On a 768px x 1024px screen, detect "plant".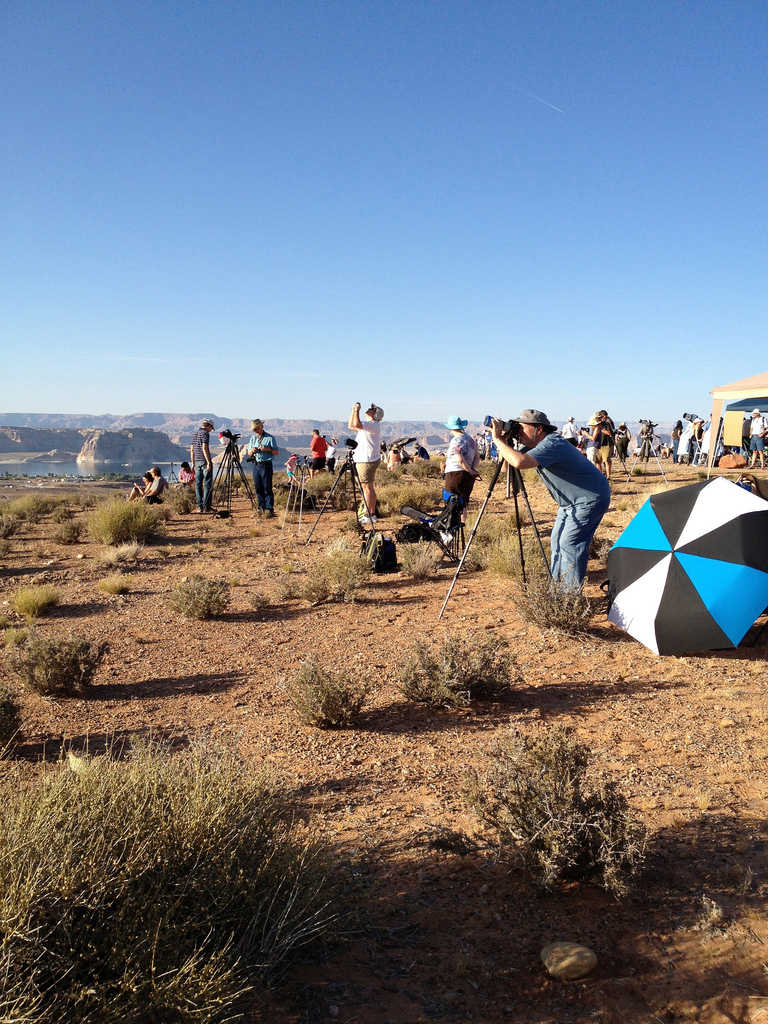
50/501/77/522.
